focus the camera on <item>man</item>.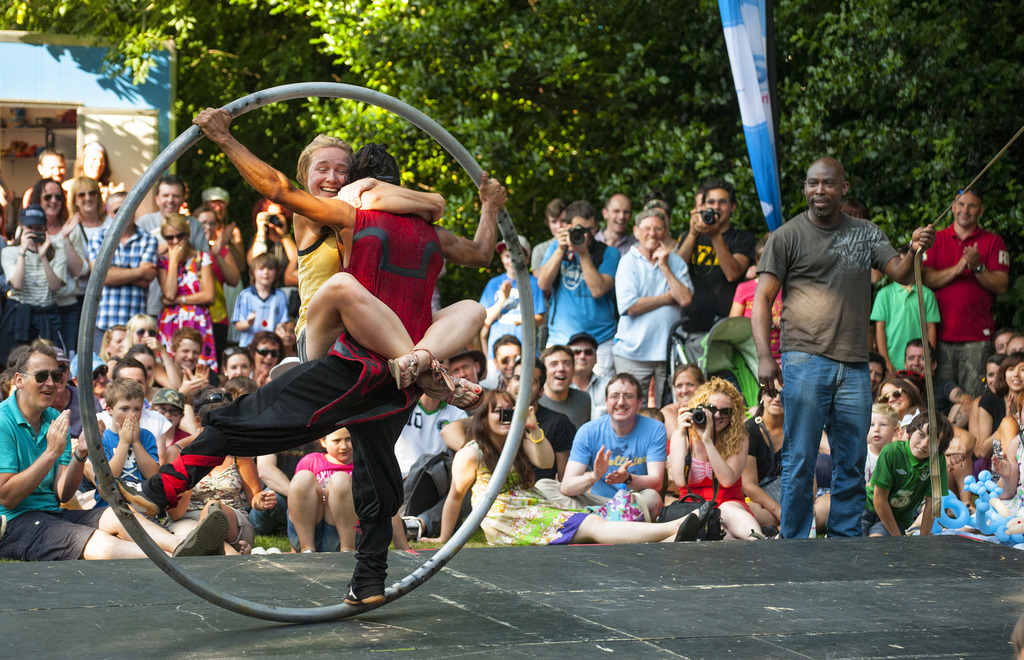
Focus region: <box>434,351,492,387</box>.
